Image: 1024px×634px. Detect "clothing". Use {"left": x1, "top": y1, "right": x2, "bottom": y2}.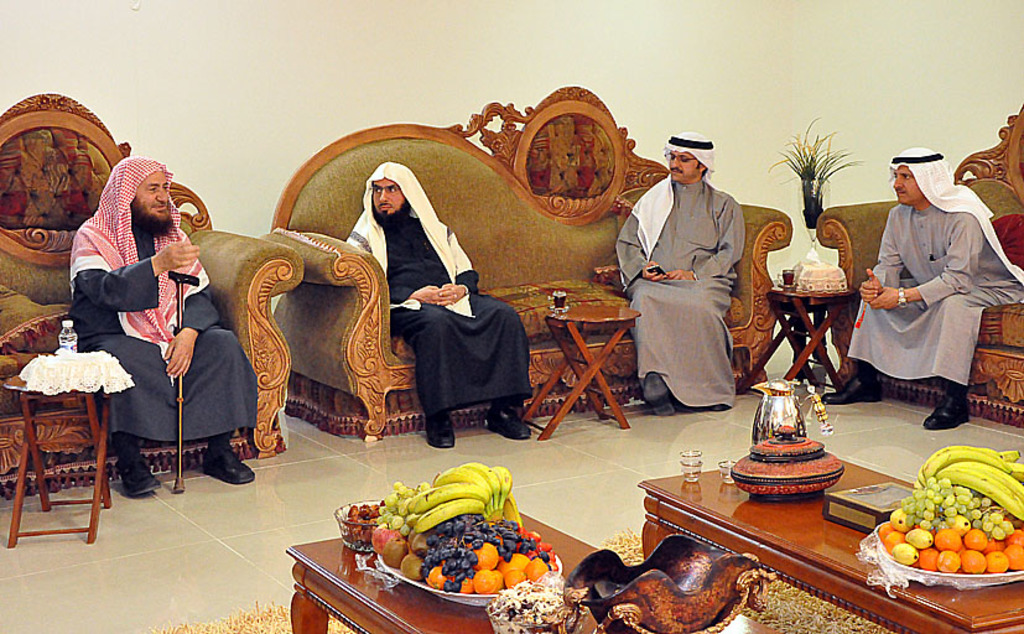
{"left": 857, "top": 178, "right": 1007, "bottom": 419}.
